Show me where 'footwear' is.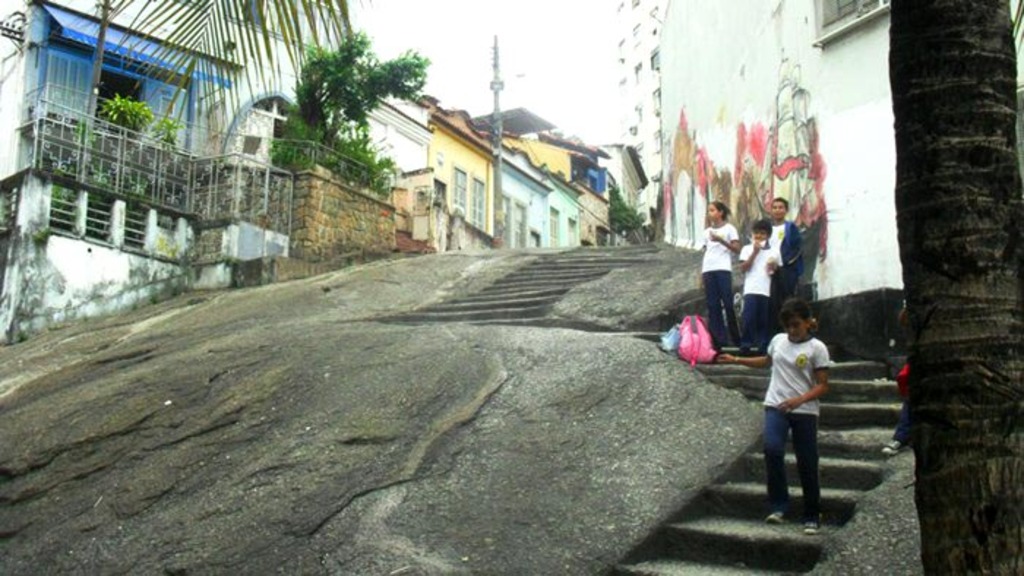
'footwear' is at bbox=[759, 509, 791, 525].
